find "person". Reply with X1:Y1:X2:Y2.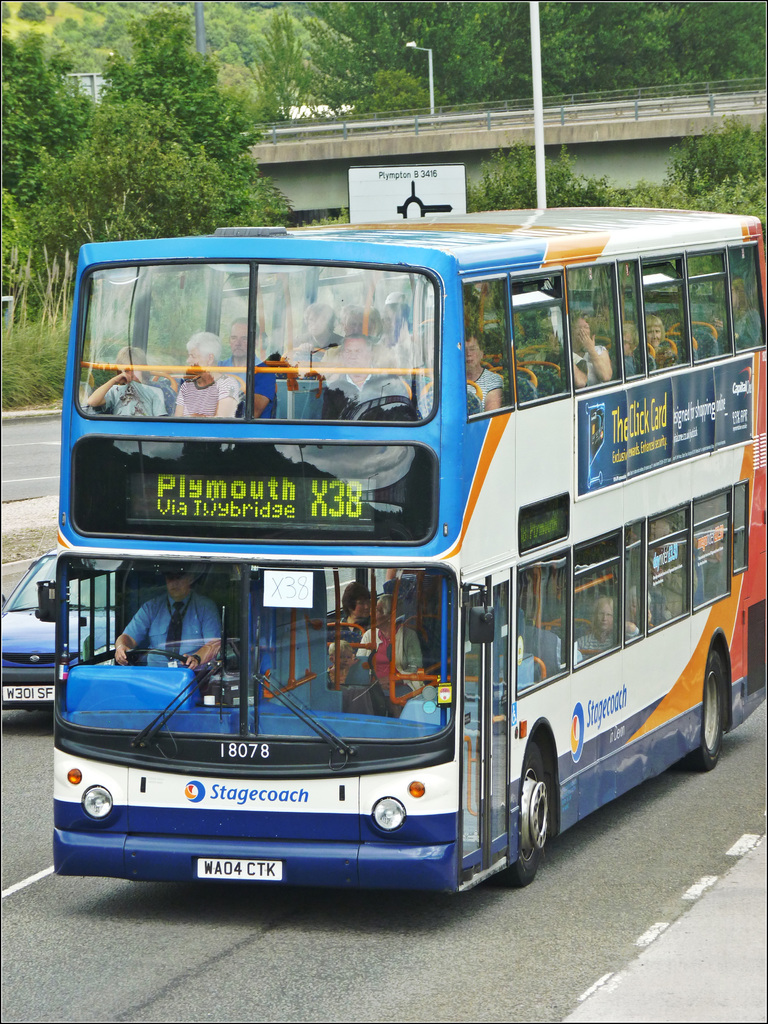
109:559:234:686.
